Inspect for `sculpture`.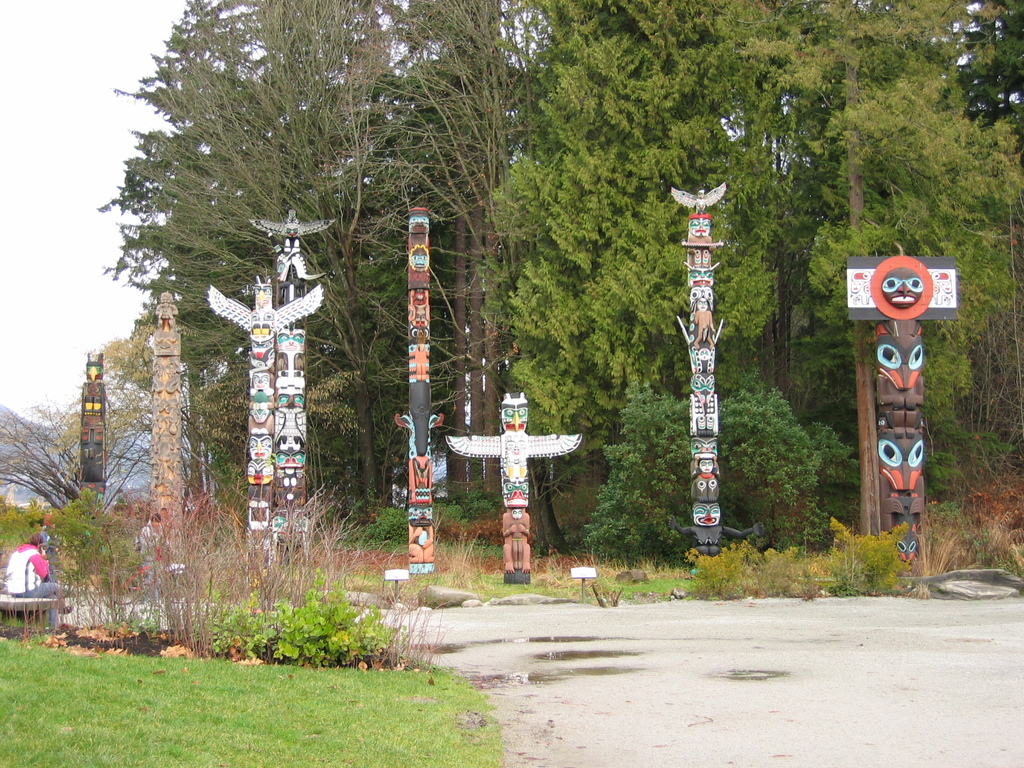
Inspection: x1=666, y1=180, x2=764, y2=559.
